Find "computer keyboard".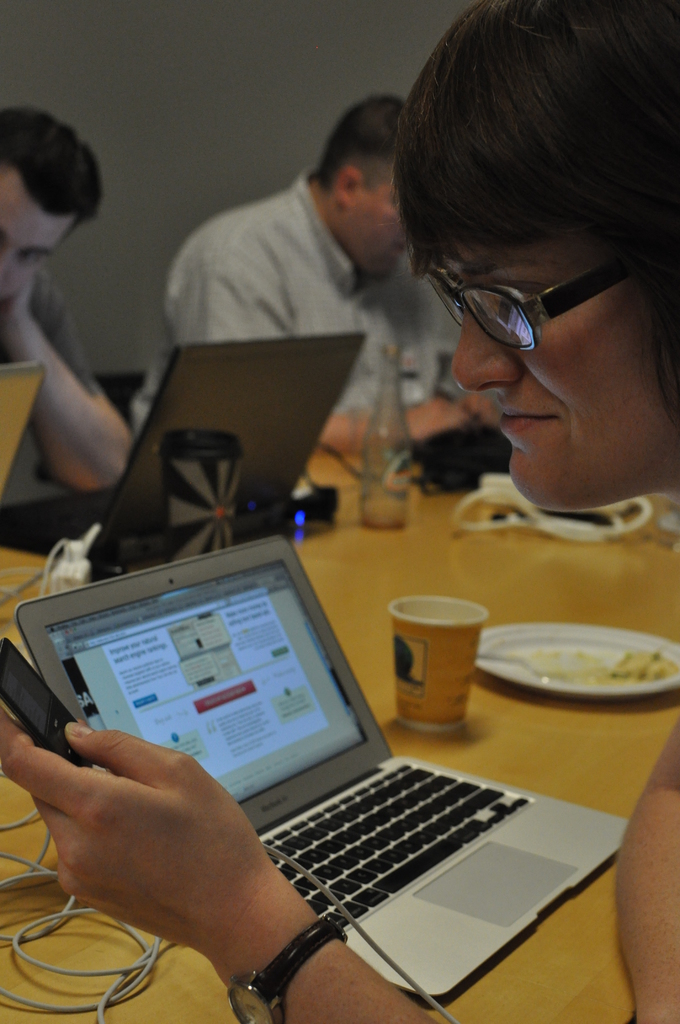
rect(261, 764, 535, 922).
